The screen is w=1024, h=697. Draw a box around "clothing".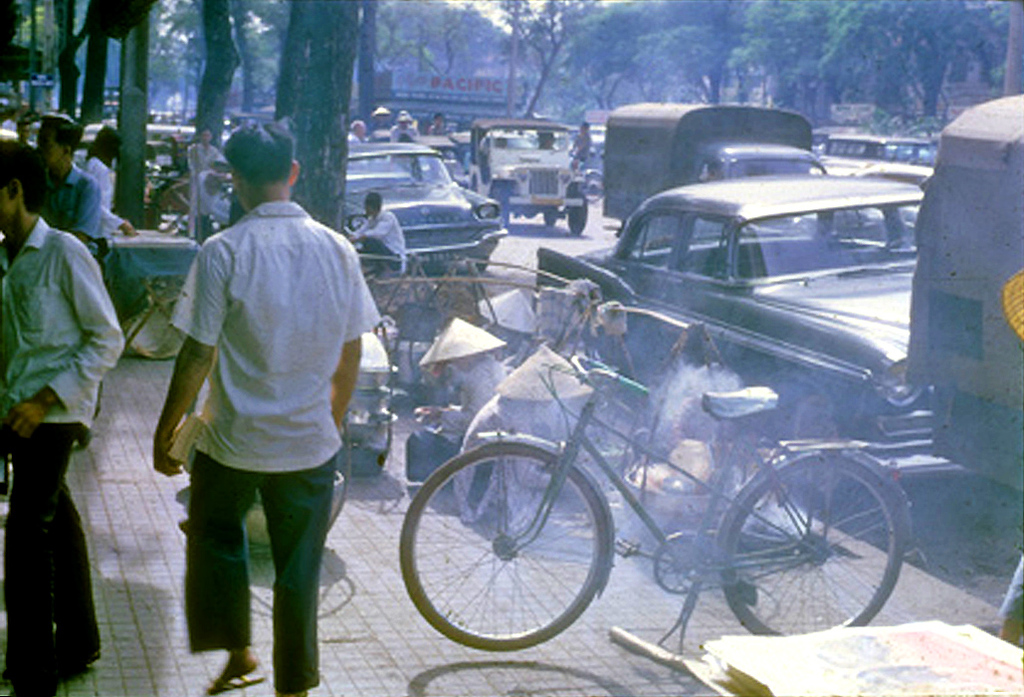
[189, 139, 227, 238].
